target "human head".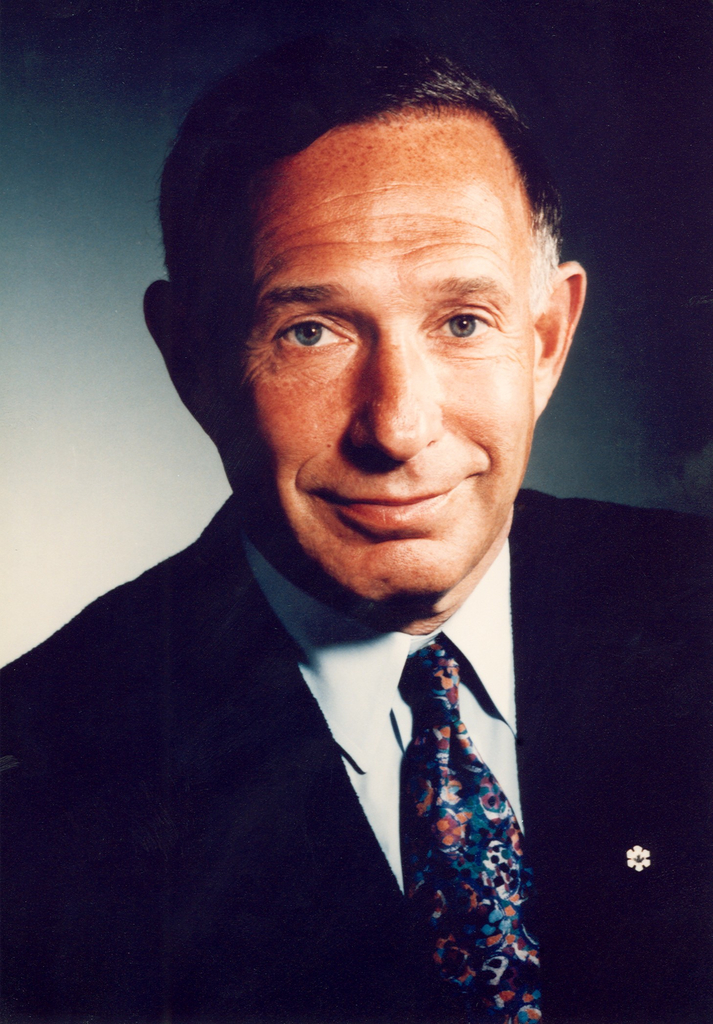
Target region: [left=190, top=71, right=570, bottom=577].
